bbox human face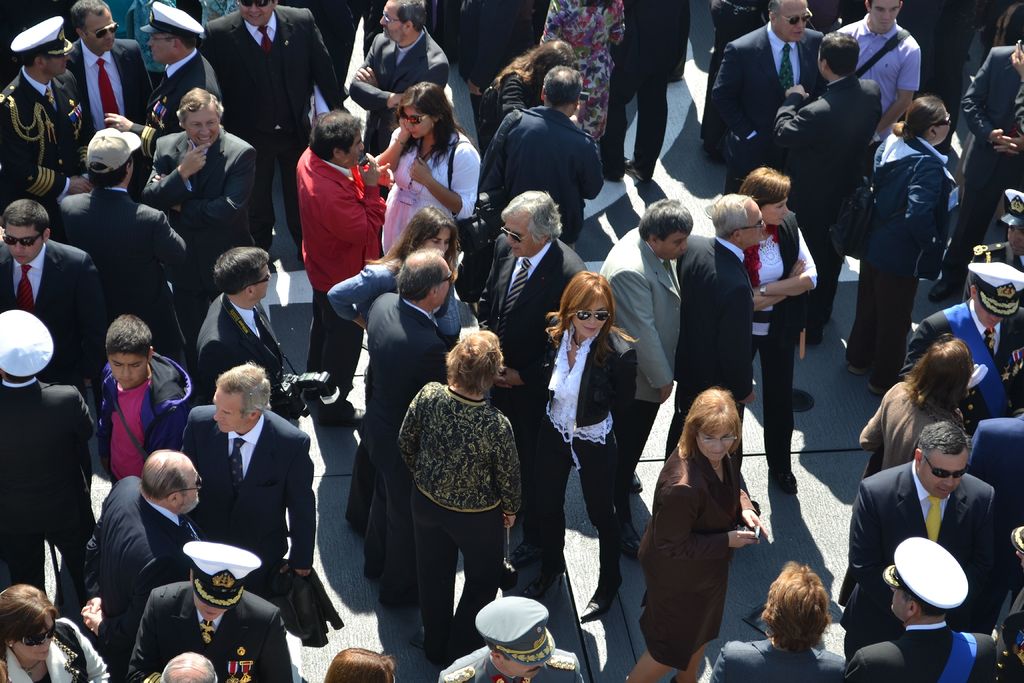
{"left": 108, "top": 350, "right": 145, "bottom": 388}
